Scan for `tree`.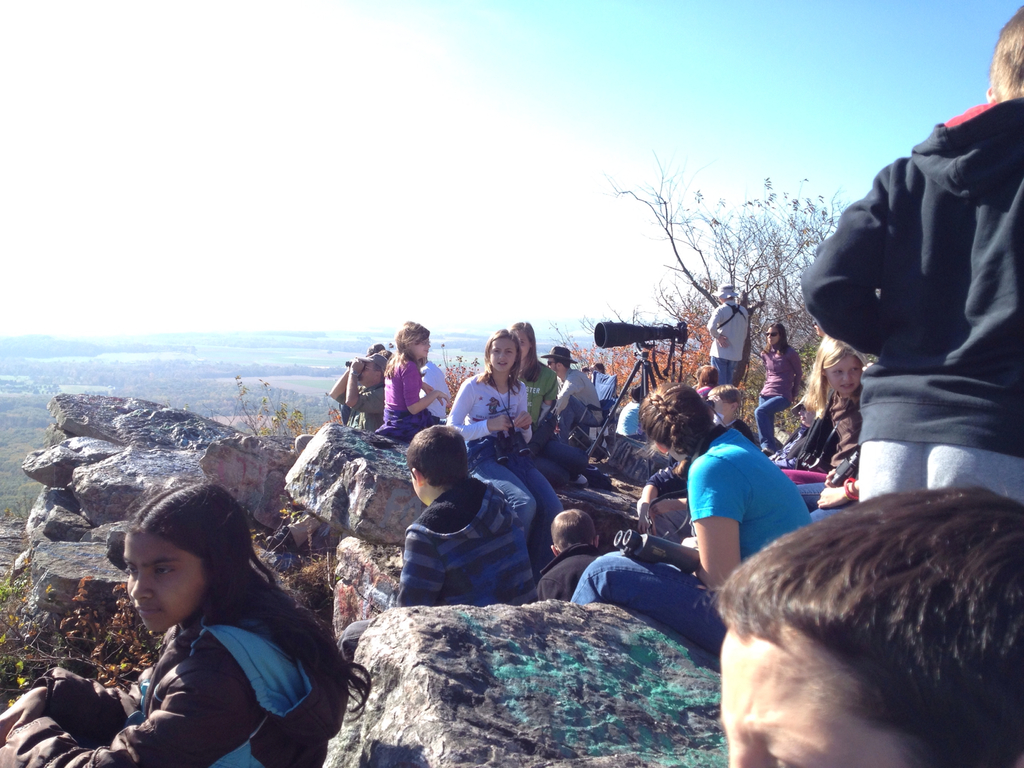
Scan result: bbox=(225, 372, 327, 440).
